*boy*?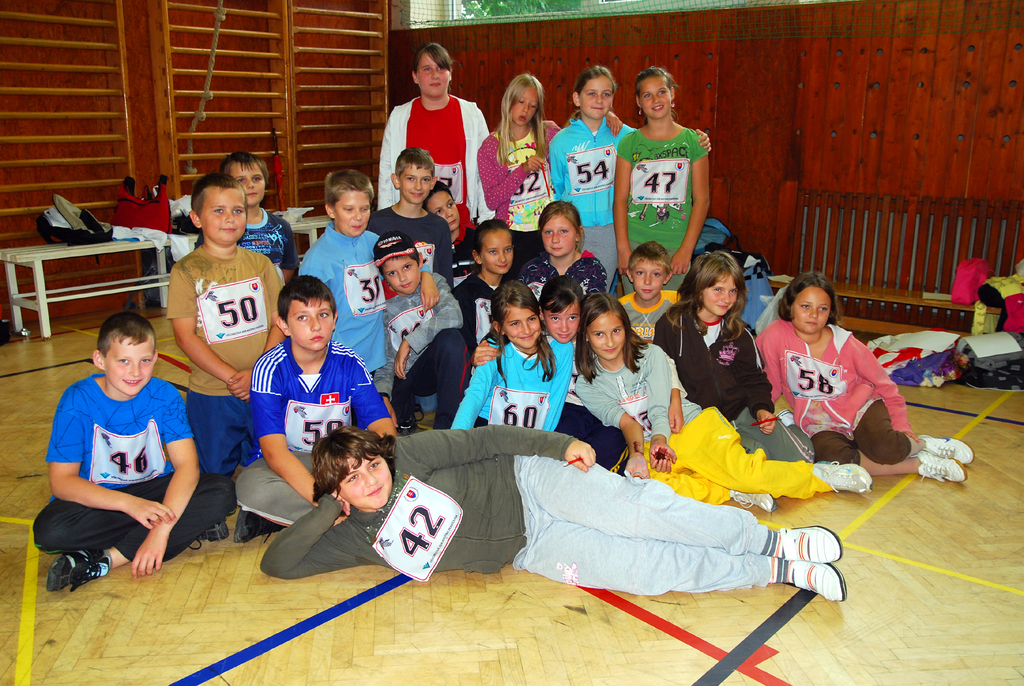
bbox=(168, 174, 284, 477)
